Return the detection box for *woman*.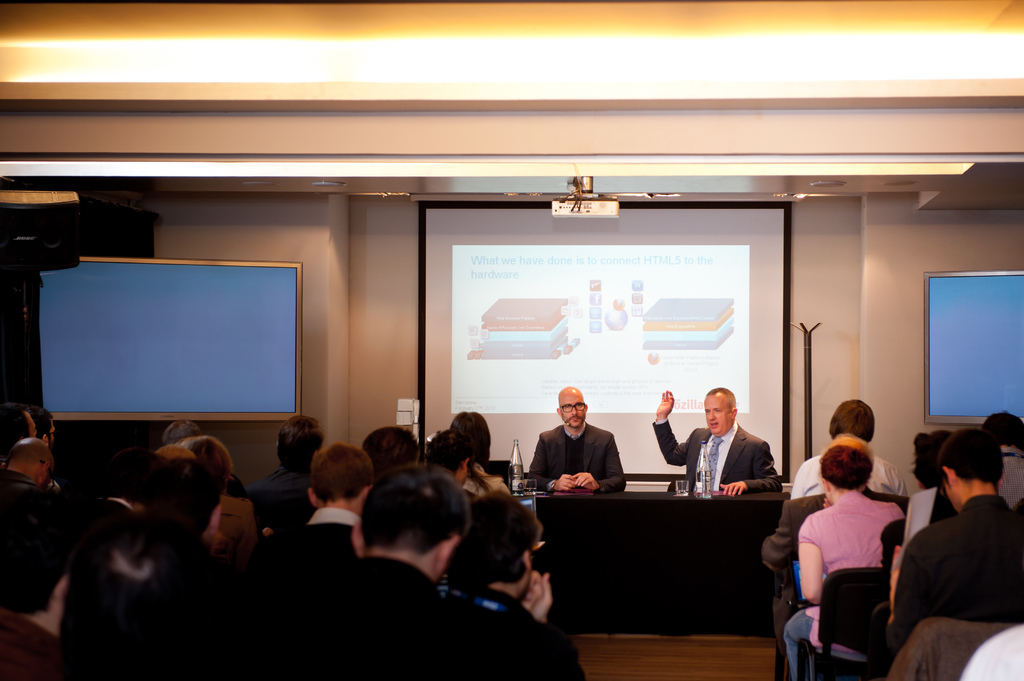
(x1=436, y1=408, x2=509, y2=498).
